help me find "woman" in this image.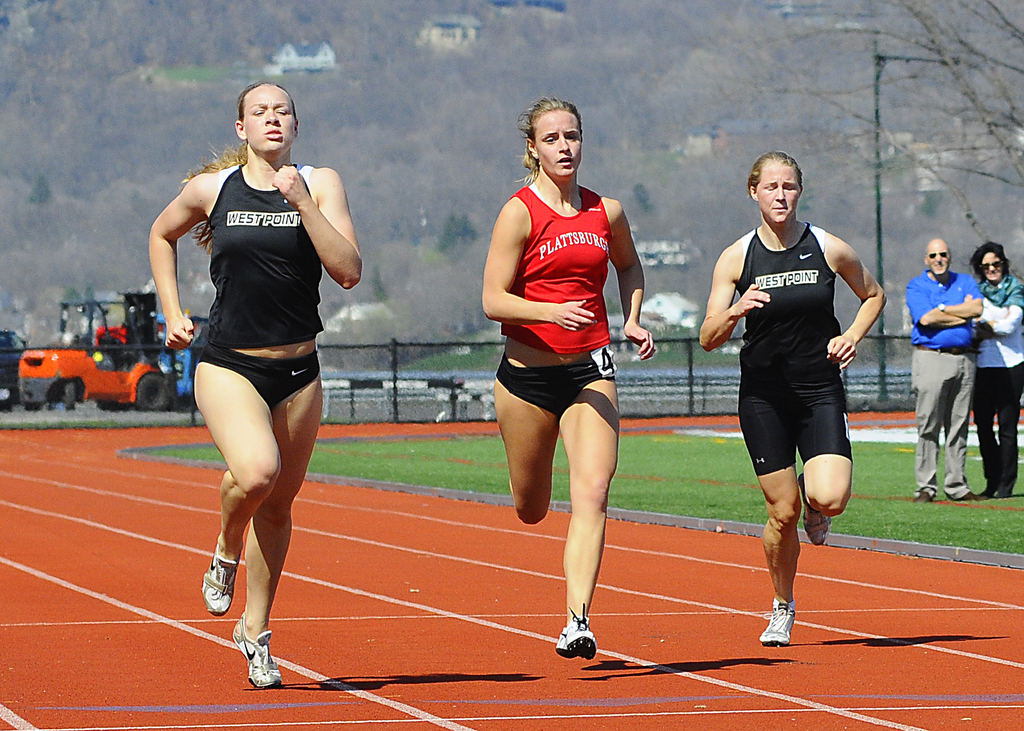
Found it: 968/238/1023/498.
